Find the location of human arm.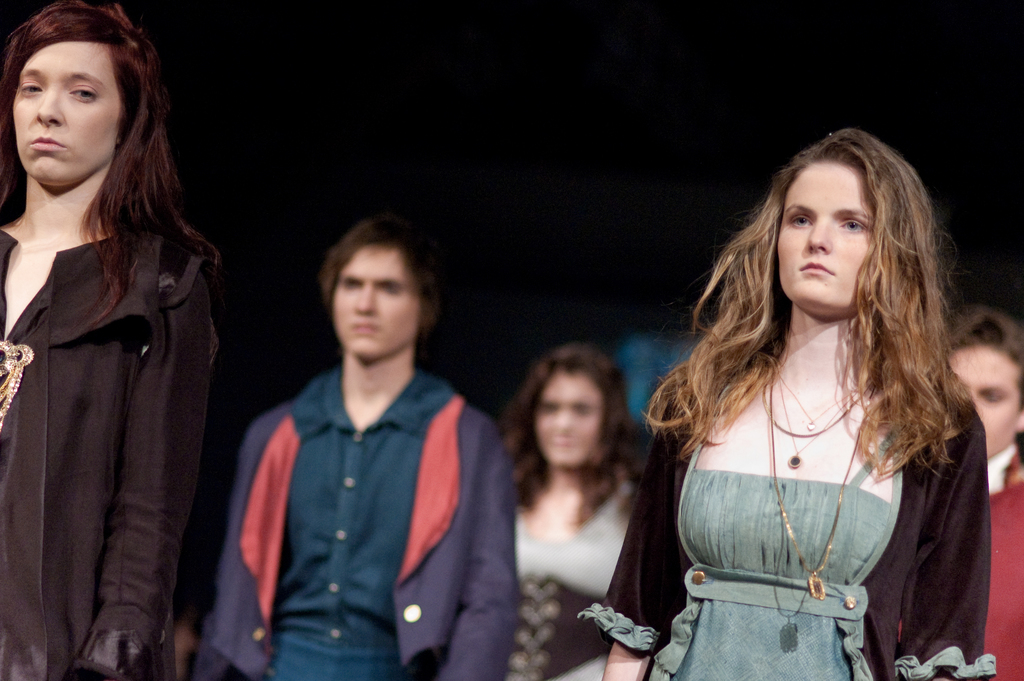
Location: 76/260/216/665.
